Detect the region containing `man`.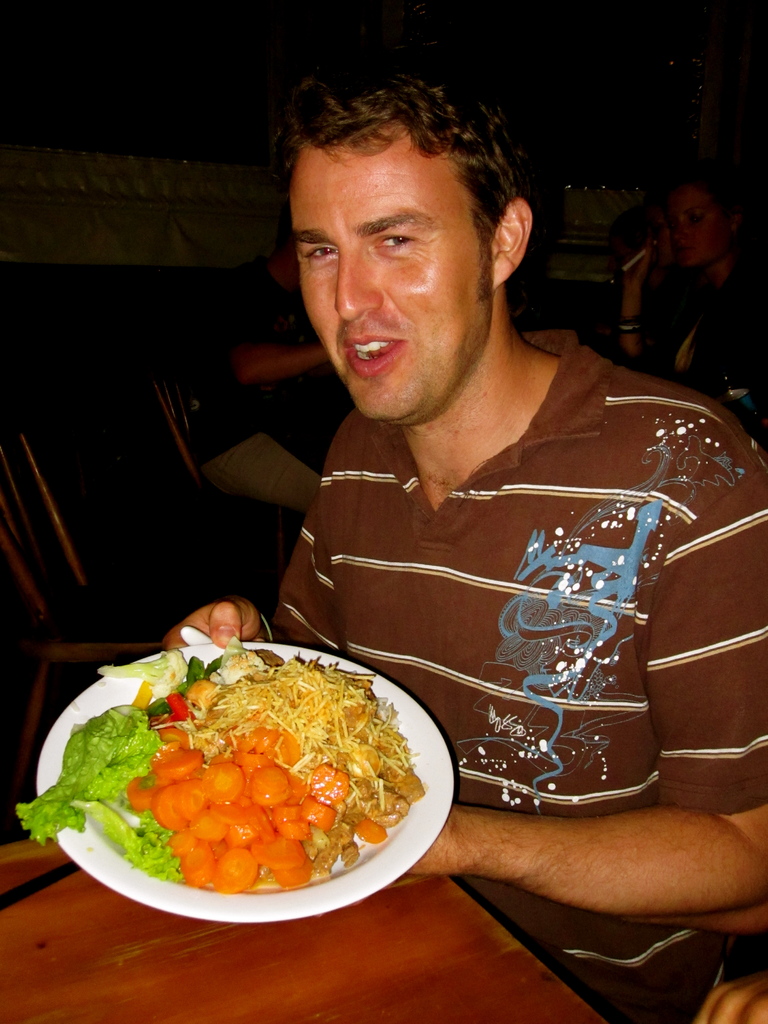
left=162, top=61, right=767, bottom=1023.
